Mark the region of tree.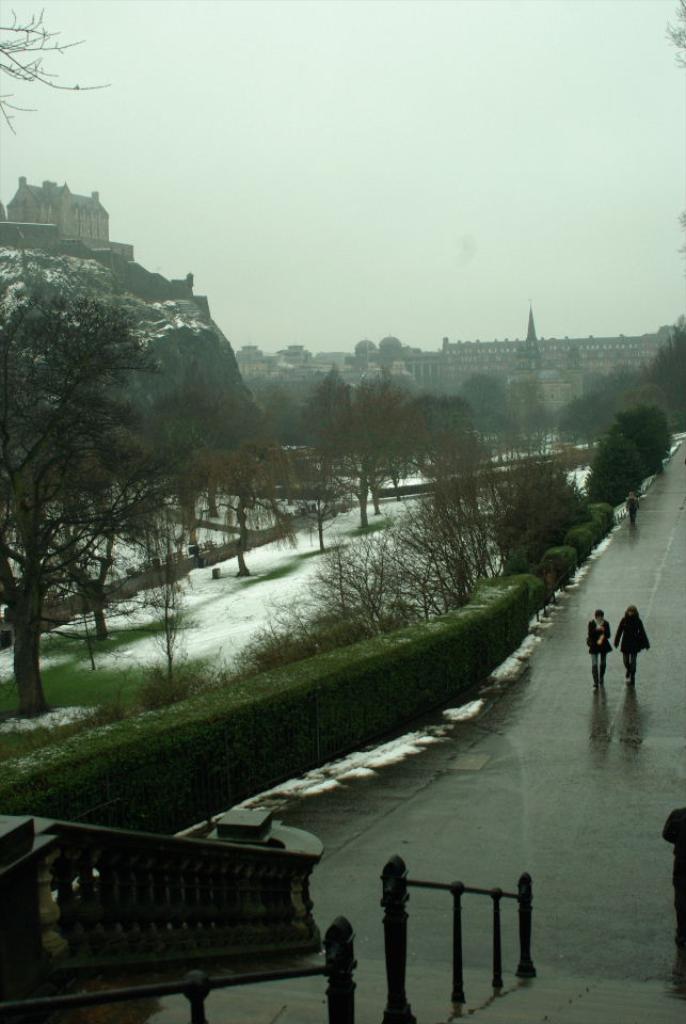
Region: l=489, t=460, r=591, b=513.
